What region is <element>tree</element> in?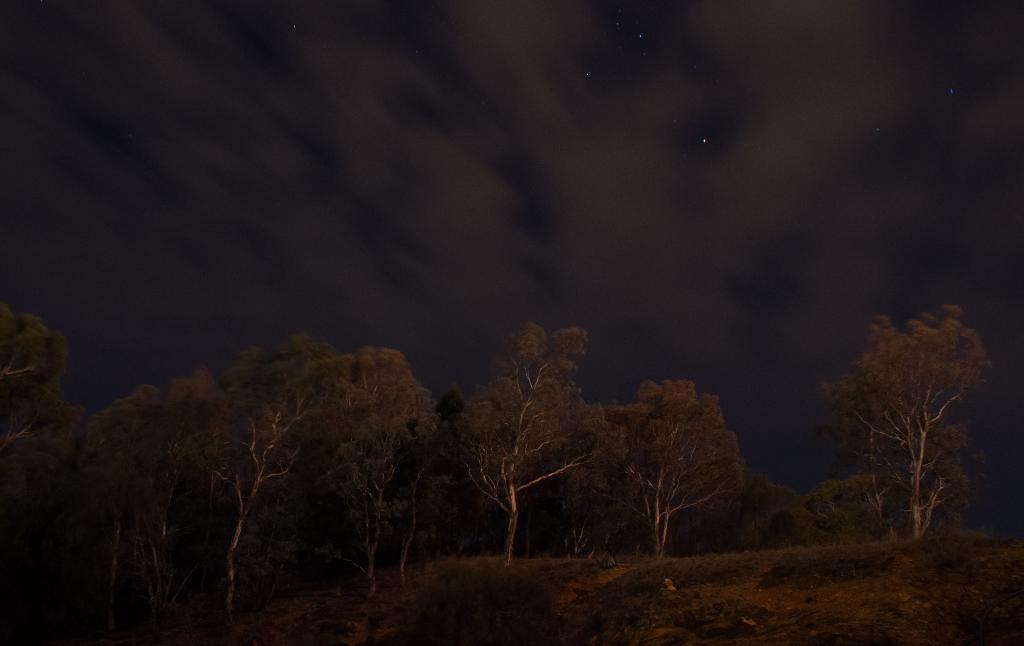
bbox=[450, 317, 588, 575].
